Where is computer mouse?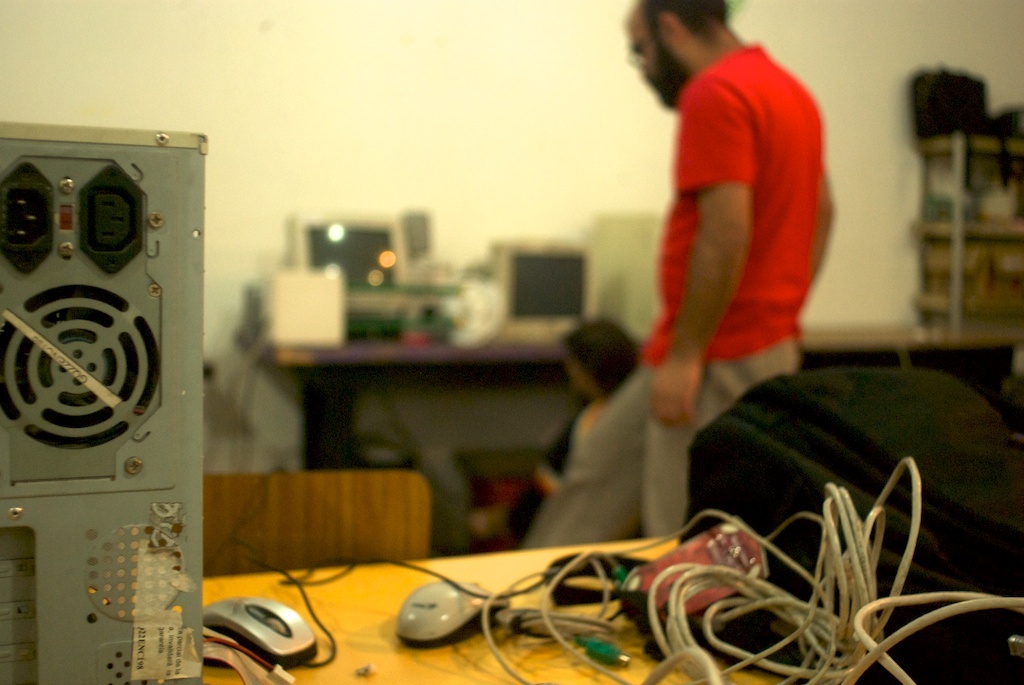
200 592 327 677.
